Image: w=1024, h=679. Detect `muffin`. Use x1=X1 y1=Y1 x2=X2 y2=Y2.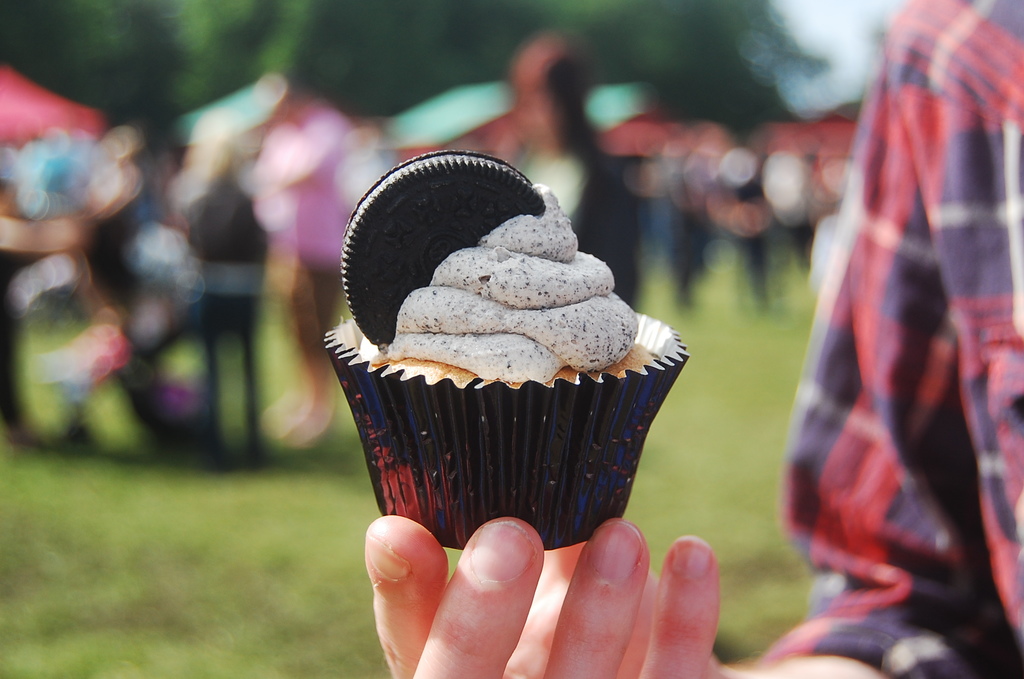
x1=321 y1=177 x2=697 y2=566.
